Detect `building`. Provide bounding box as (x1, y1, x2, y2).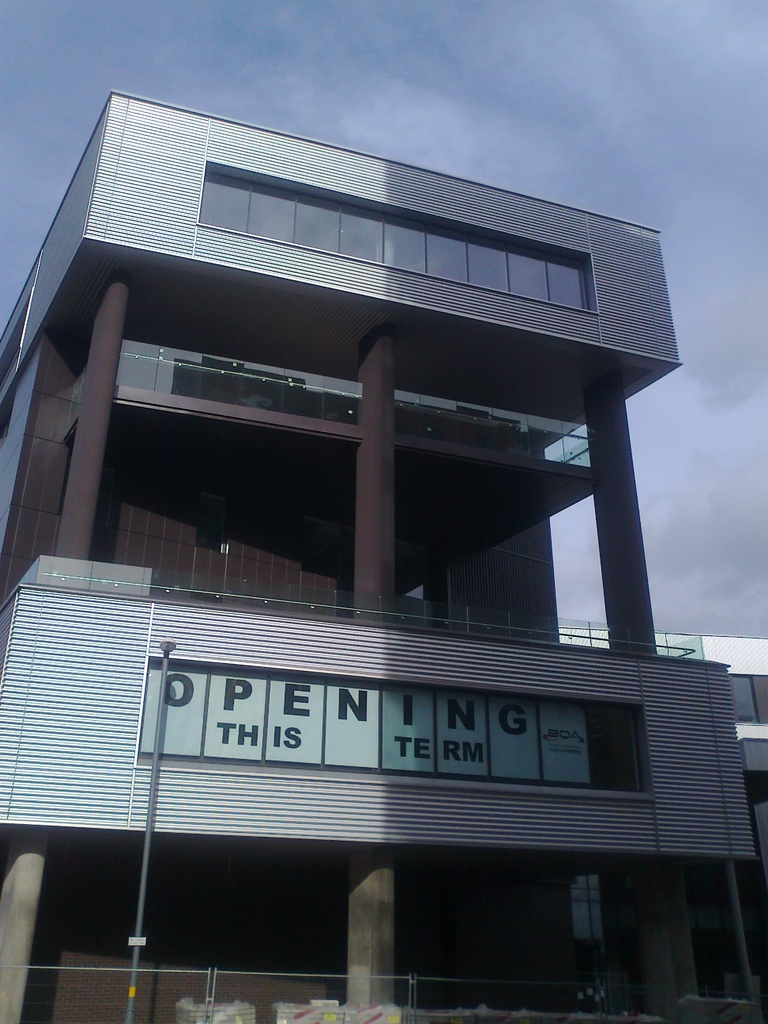
(0, 90, 761, 1023).
